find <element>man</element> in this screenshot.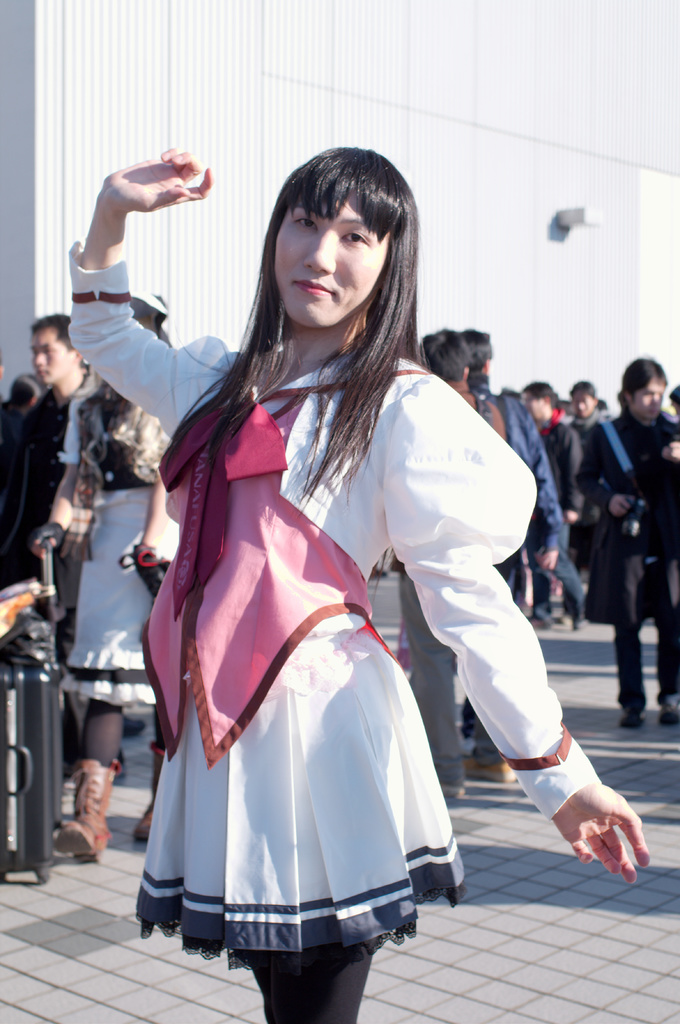
The bounding box for <element>man</element> is x1=0, y1=356, x2=19, y2=531.
